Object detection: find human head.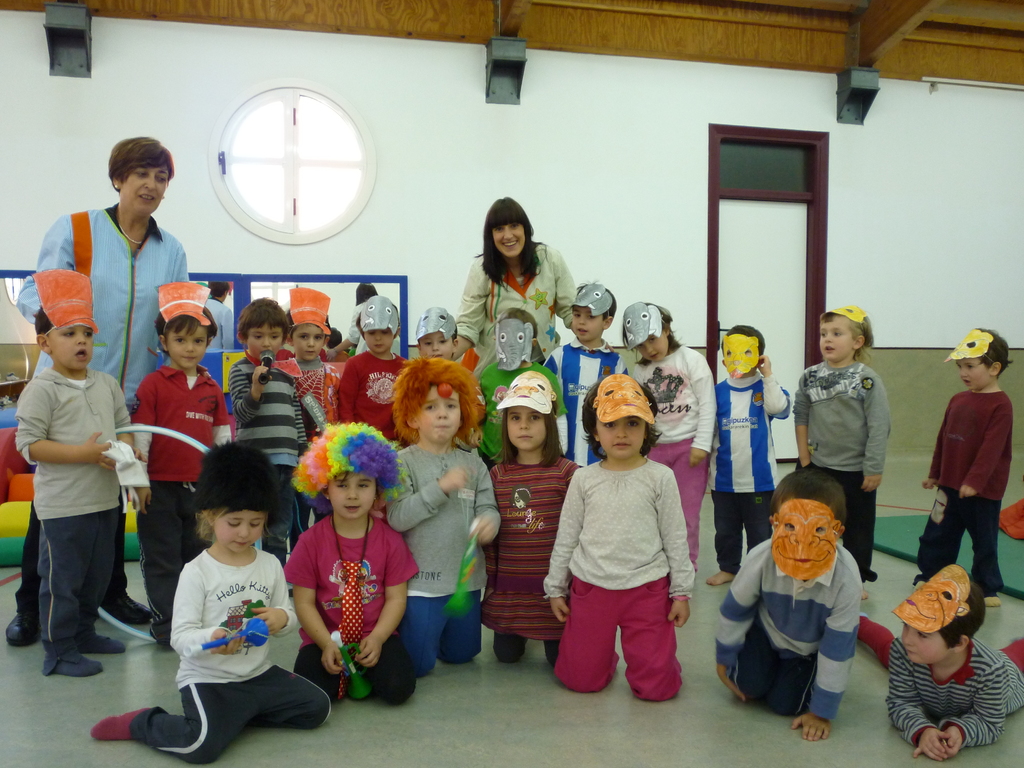
rect(390, 356, 488, 442).
